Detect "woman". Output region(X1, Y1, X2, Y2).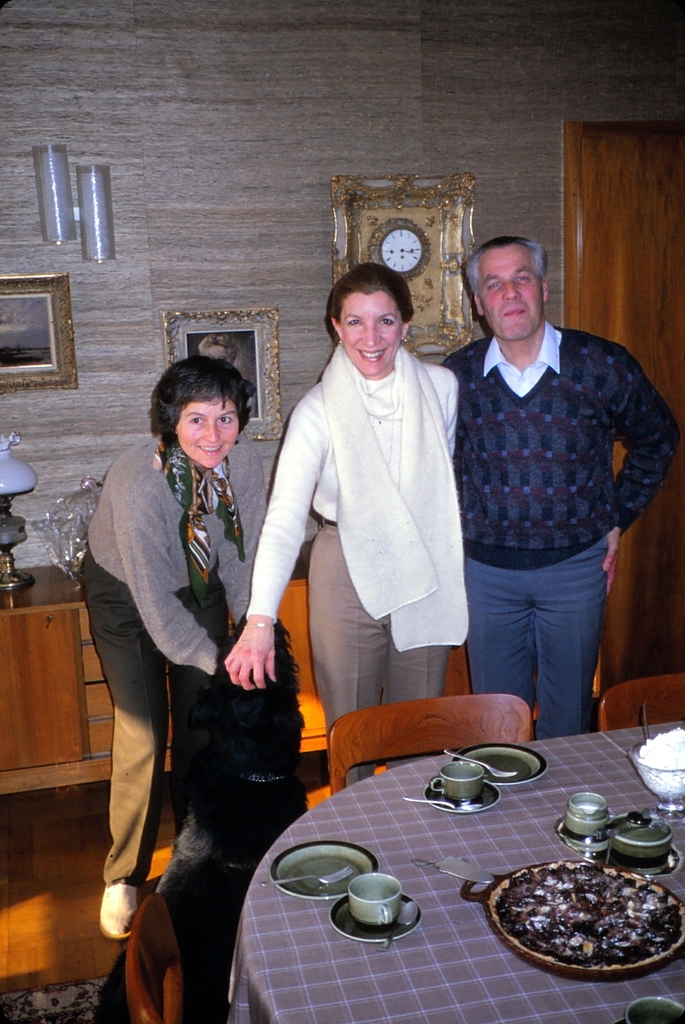
region(212, 259, 473, 795).
